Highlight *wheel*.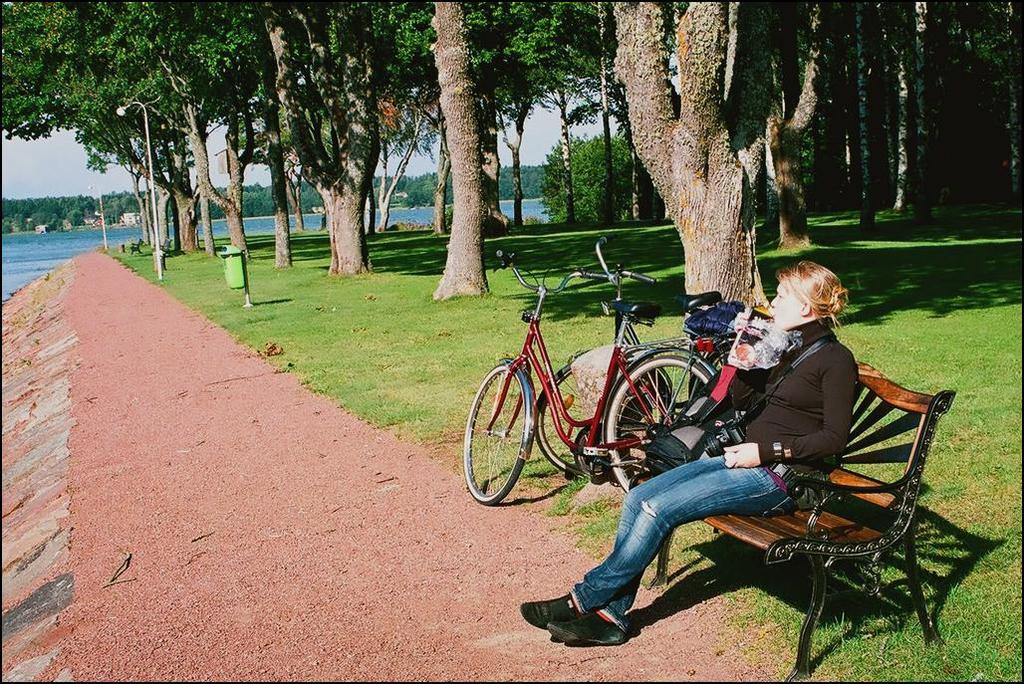
Highlighted region: <region>531, 342, 665, 489</region>.
